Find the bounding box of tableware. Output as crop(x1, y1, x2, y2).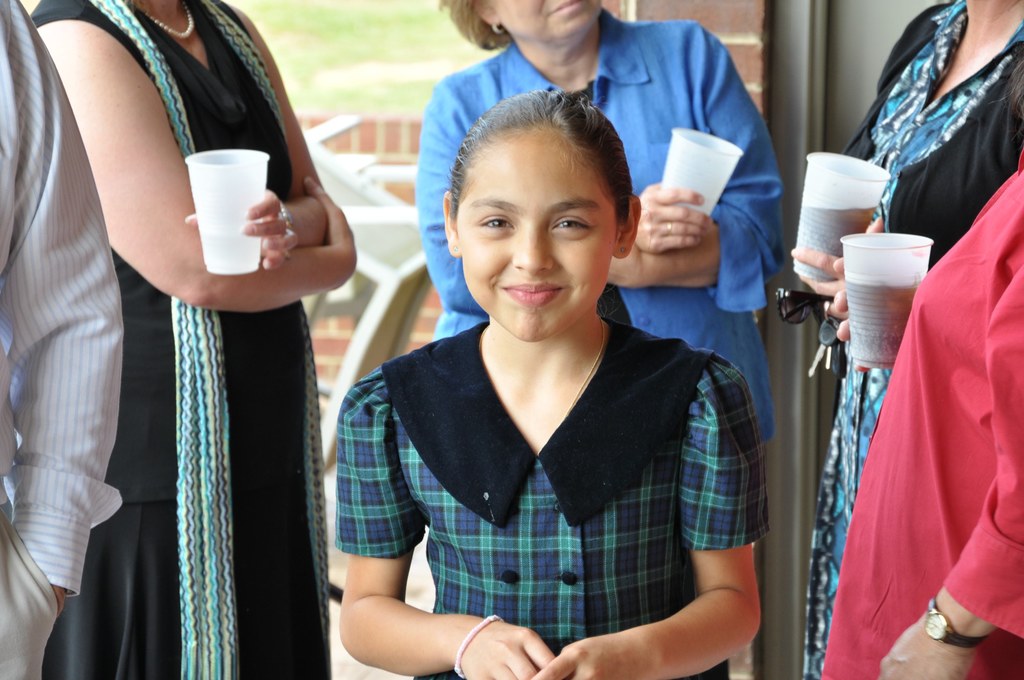
crop(659, 125, 748, 218).
